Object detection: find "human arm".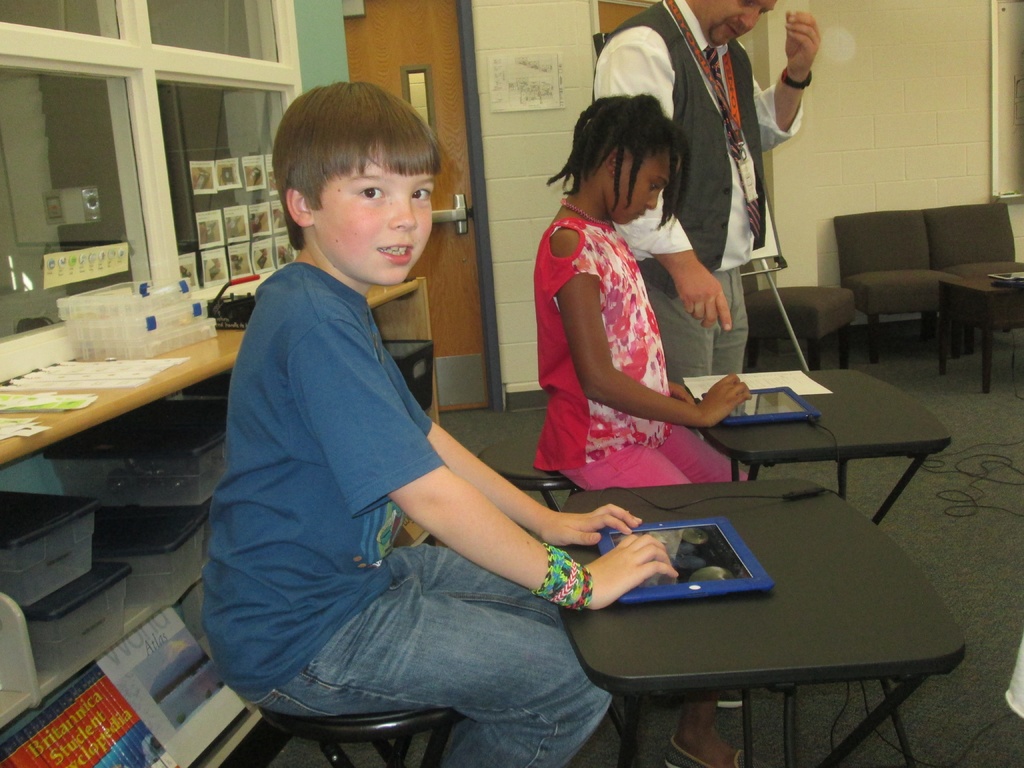
588:42:737:339.
